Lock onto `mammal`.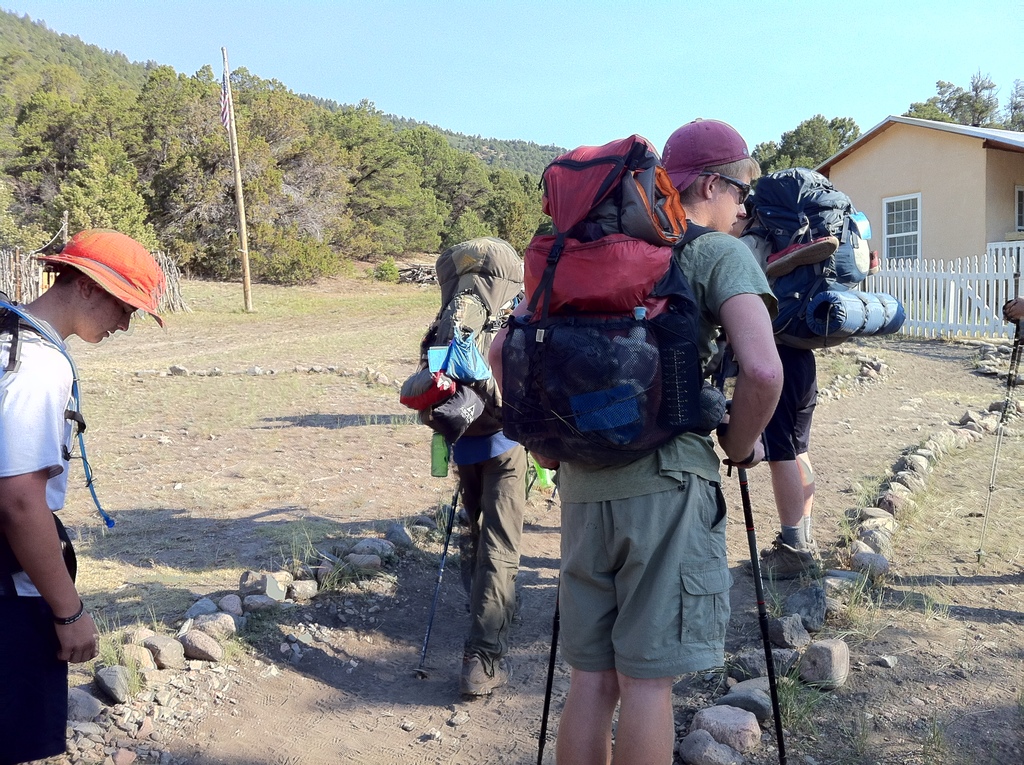
Locked: pyautogui.locateOnScreen(0, 223, 143, 670).
